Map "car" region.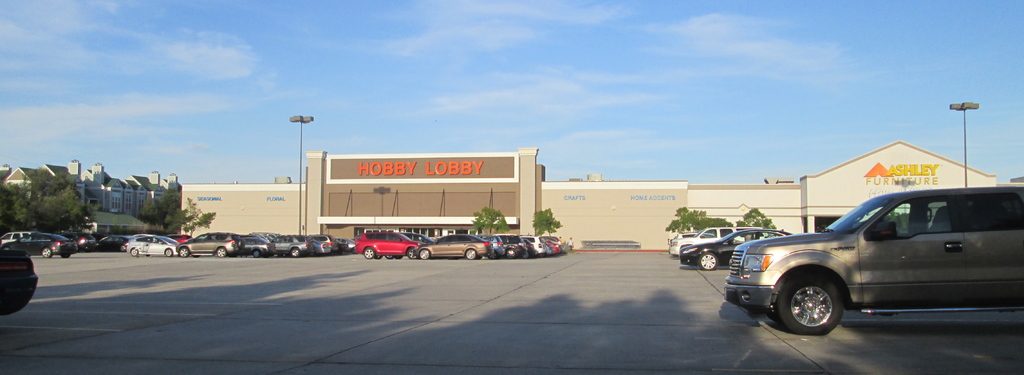
Mapped to BBox(722, 181, 1023, 337).
